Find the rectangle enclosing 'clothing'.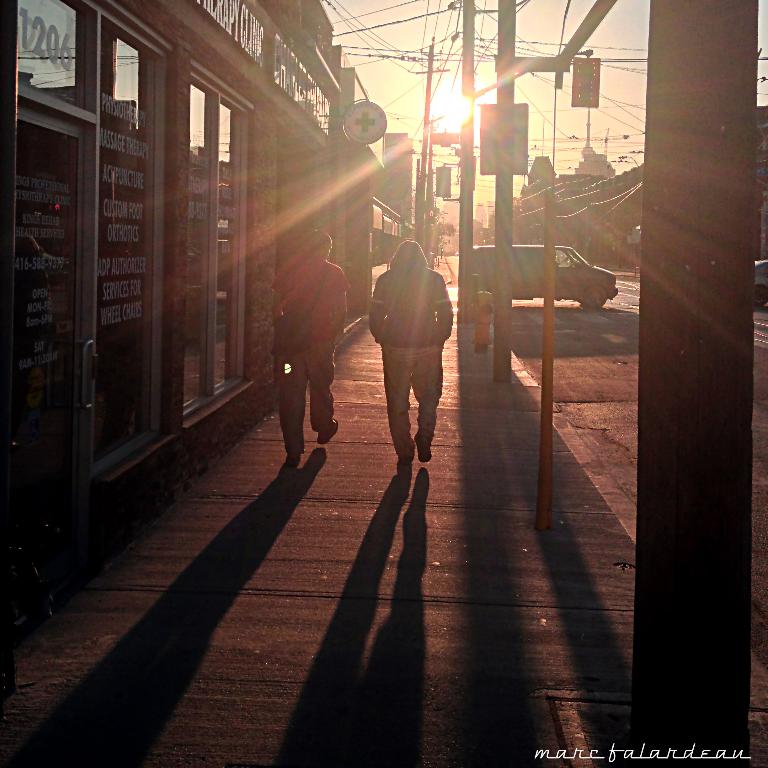
{"left": 269, "top": 253, "right": 349, "bottom": 451}.
